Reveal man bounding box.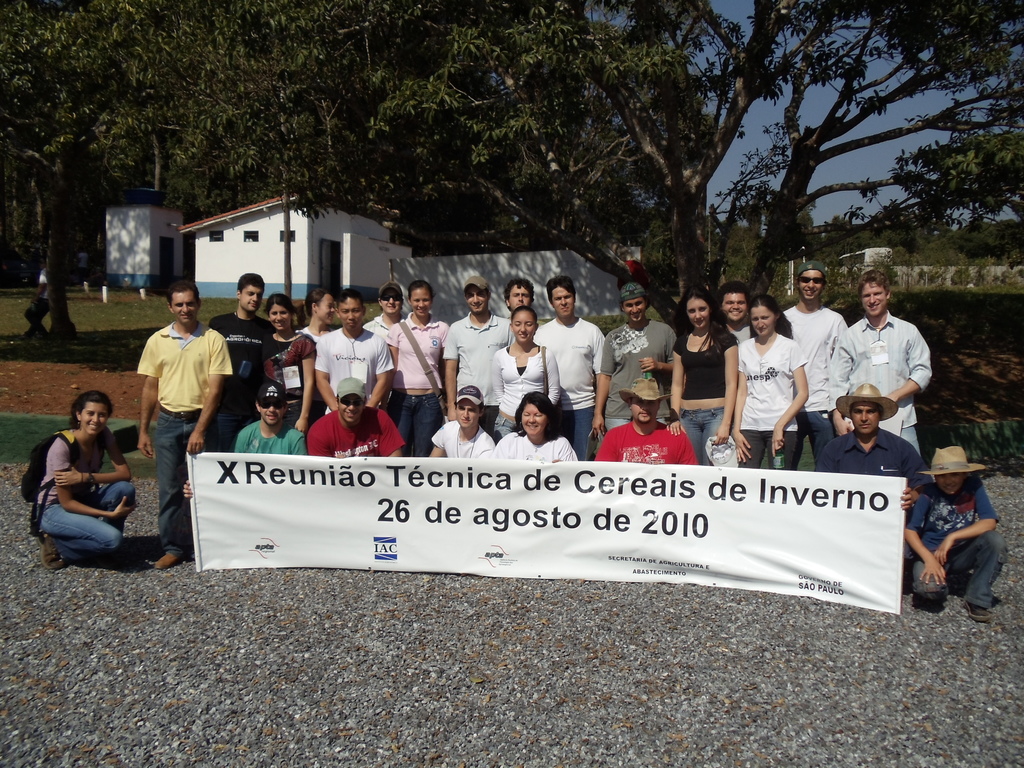
Revealed: 440/275/515/434.
